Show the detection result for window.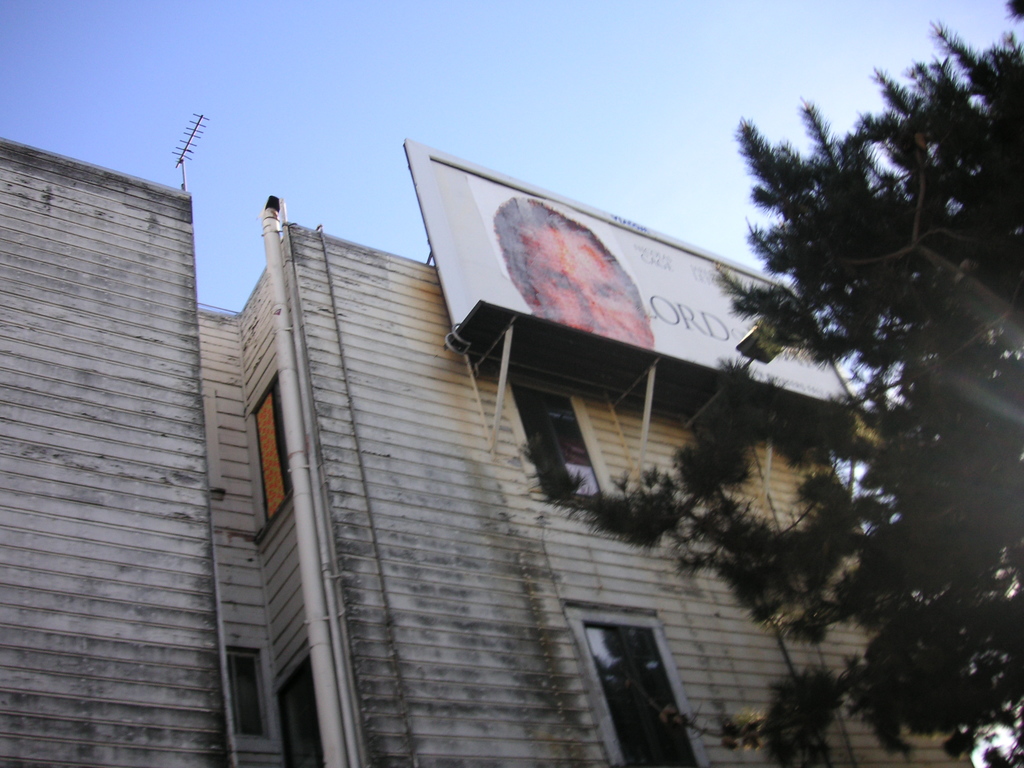
rect(515, 384, 606, 506).
